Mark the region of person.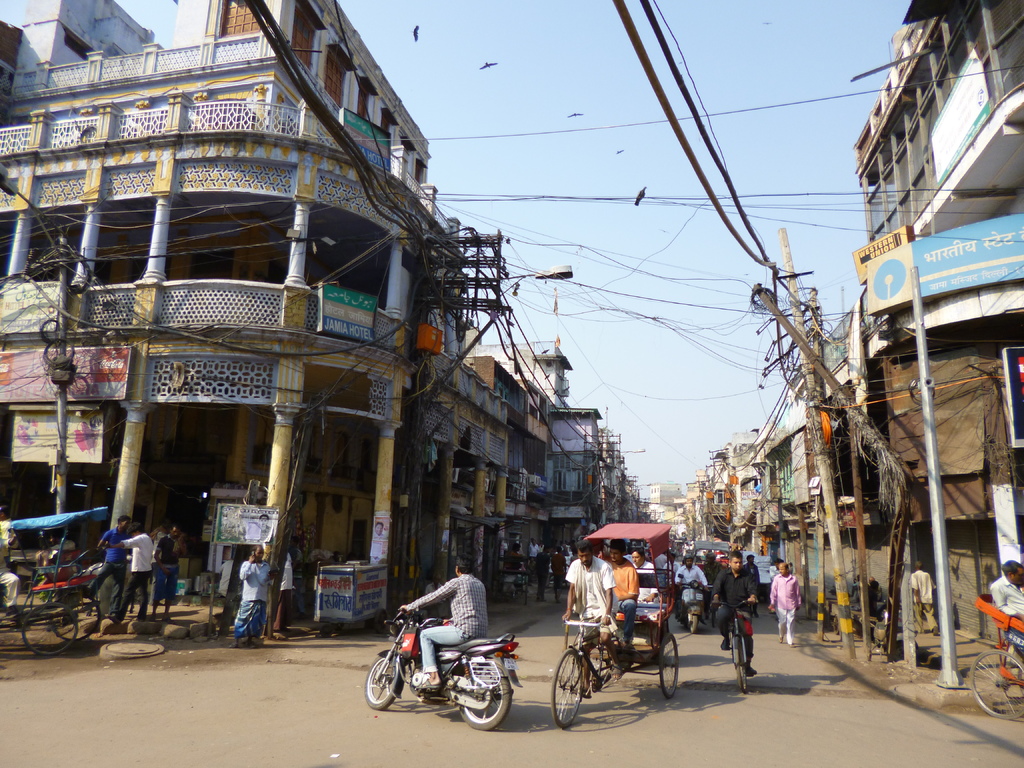
Region: (110, 523, 155, 623).
